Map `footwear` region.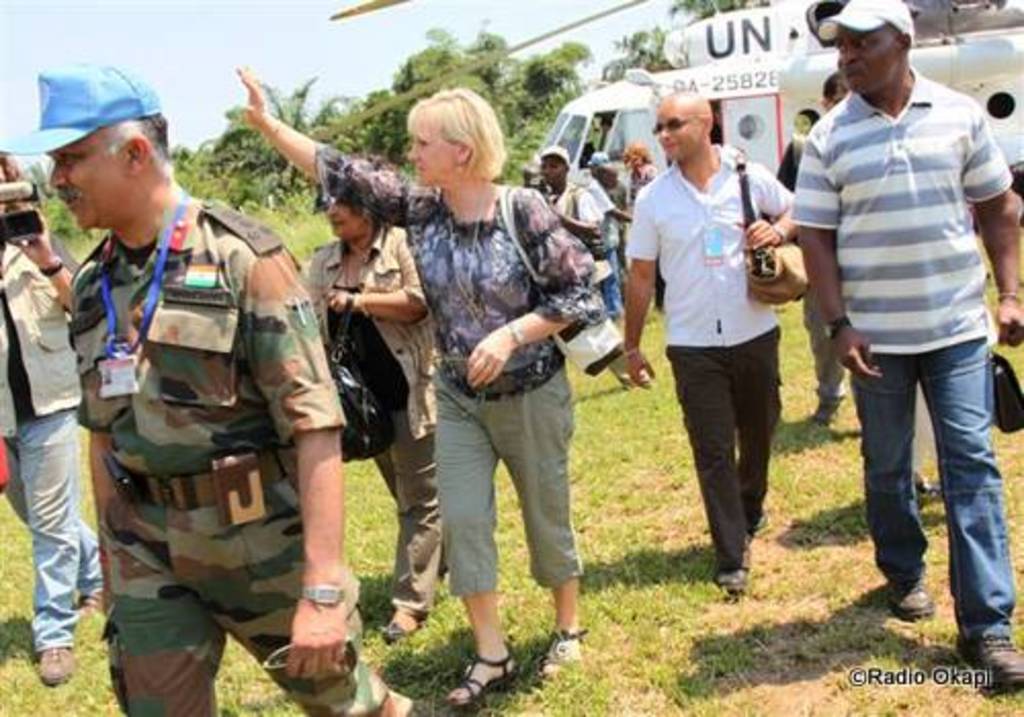
Mapped to <bbox>31, 641, 72, 680</bbox>.
